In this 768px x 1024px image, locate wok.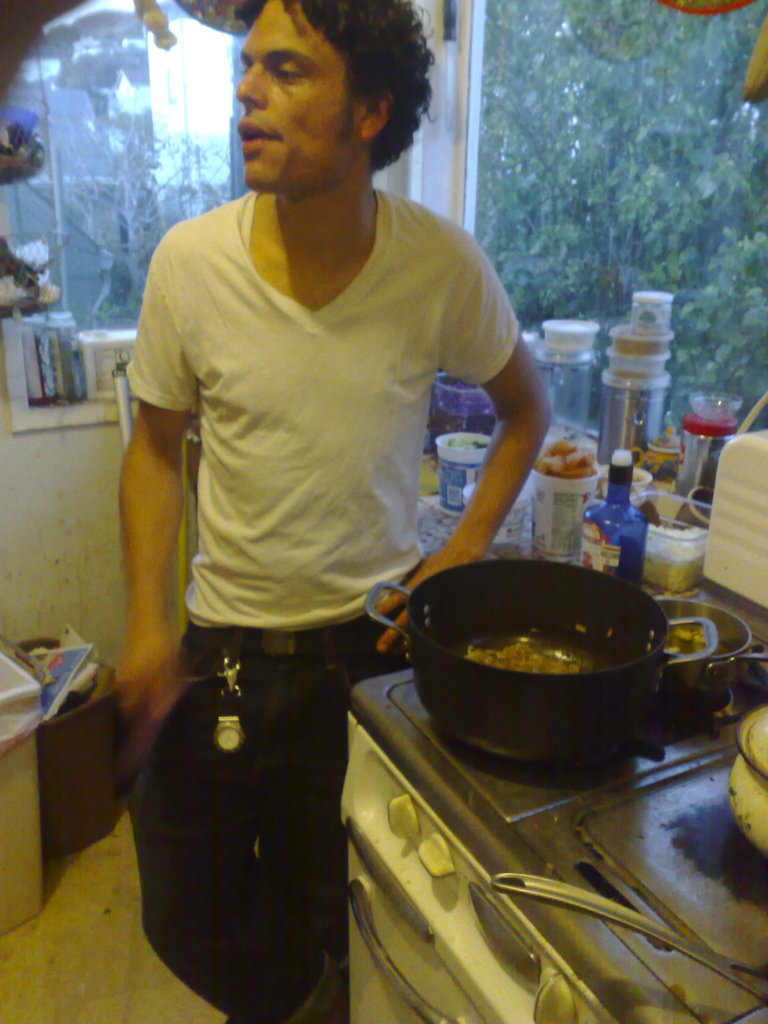
Bounding box: <bbox>636, 580, 767, 713</bbox>.
